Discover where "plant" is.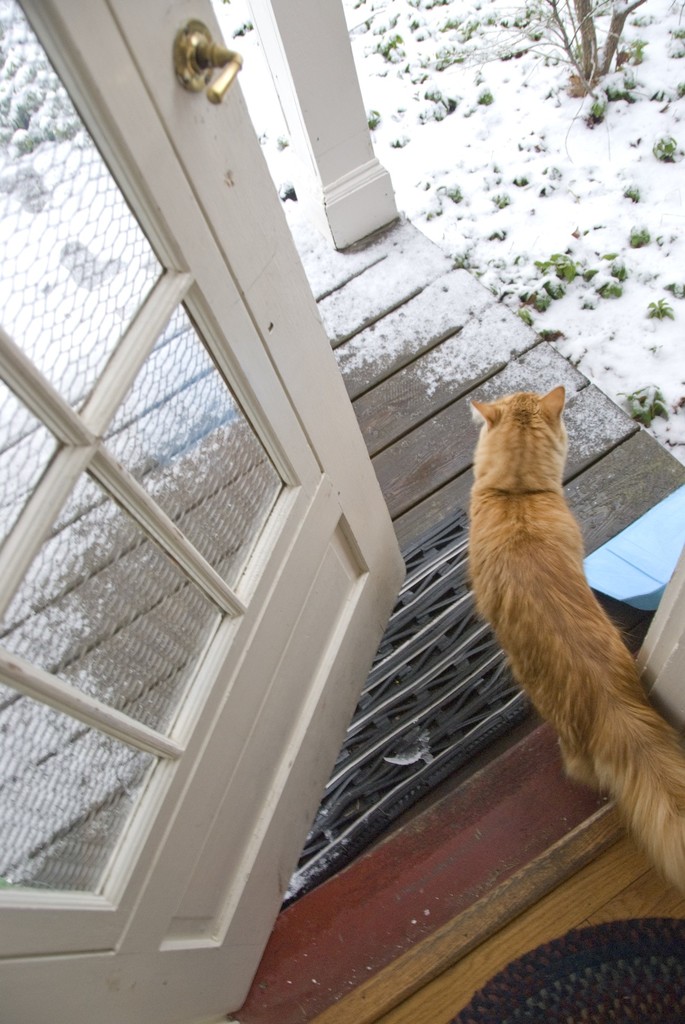
Discovered at bbox=(393, 134, 410, 149).
